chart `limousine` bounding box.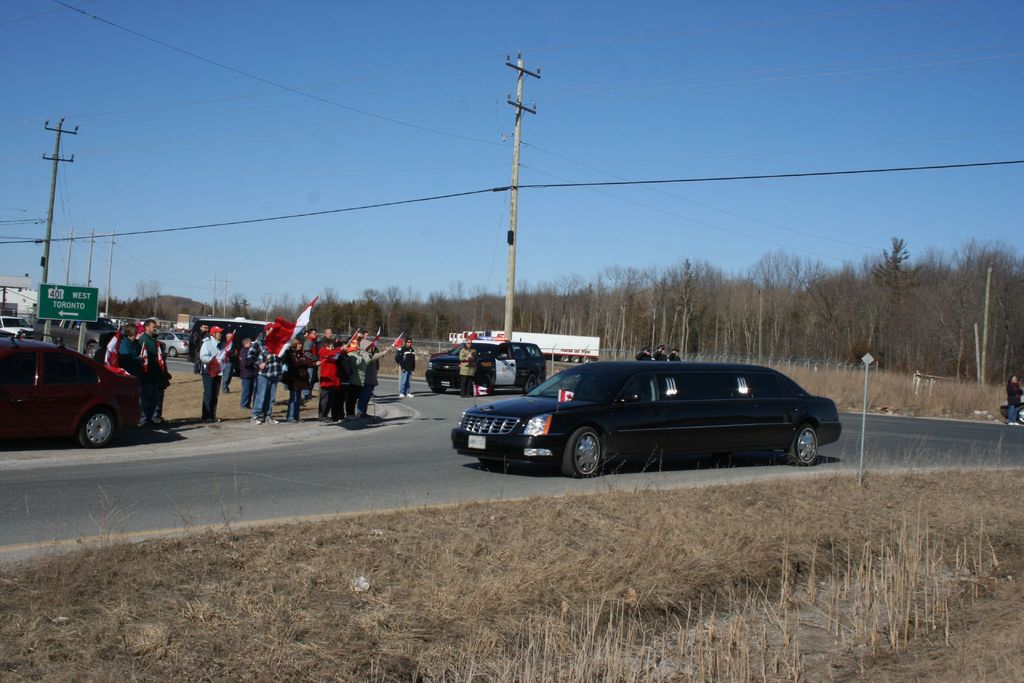
Charted: x1=476, y1=358, x2=859, y2=486.
